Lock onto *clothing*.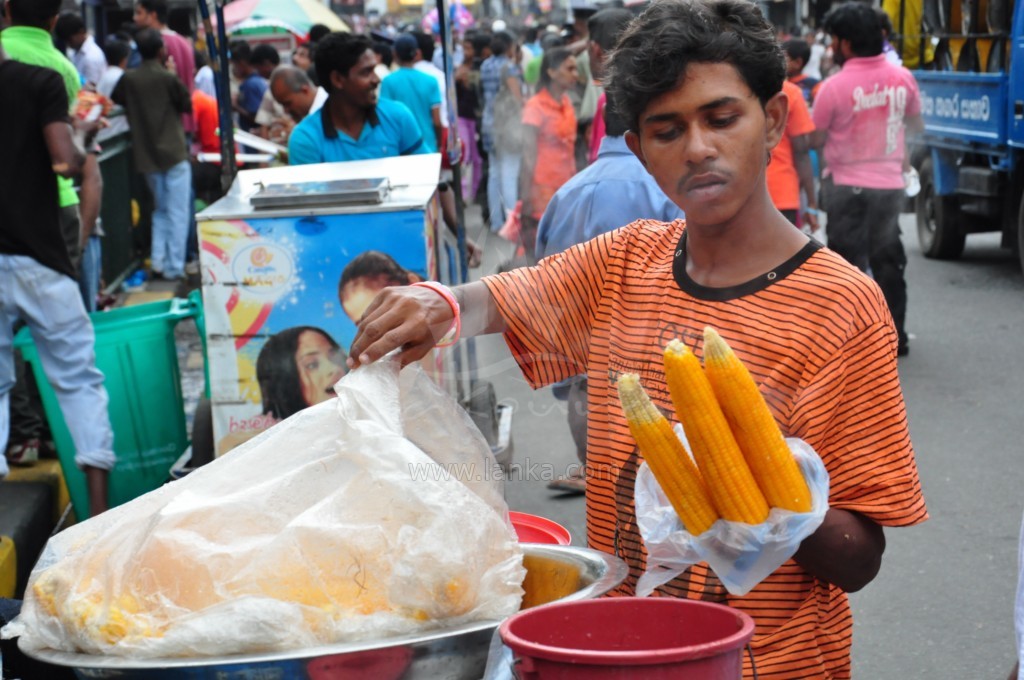
Locked: (287,100,434,159).
